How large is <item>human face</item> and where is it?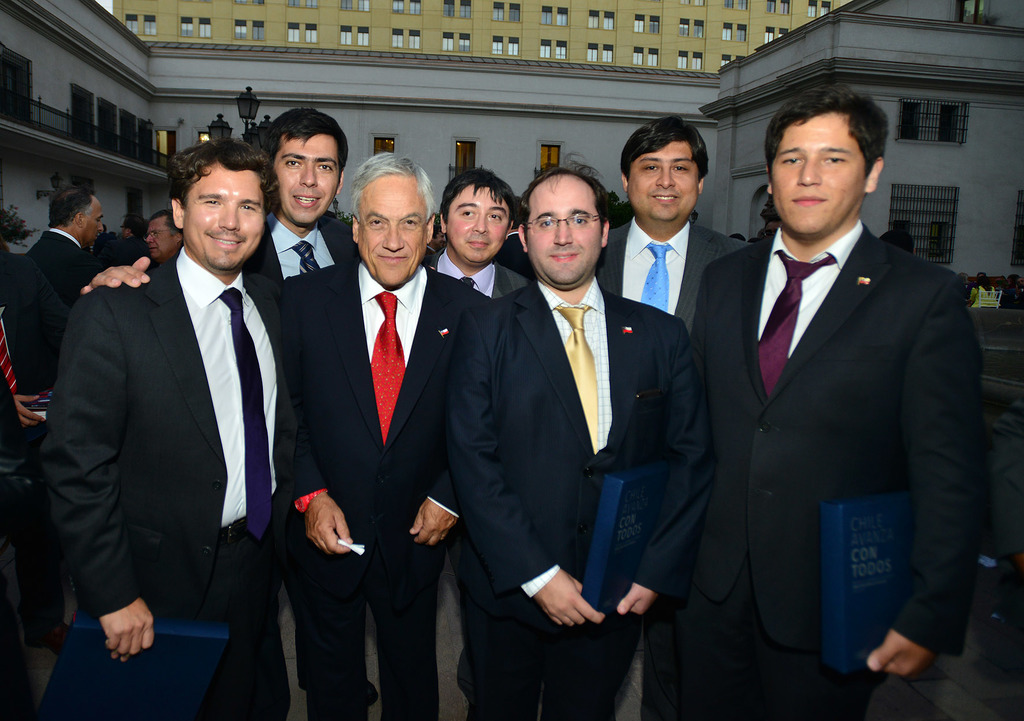
Bounding box: bbox=(444, 186, 511, 264).
